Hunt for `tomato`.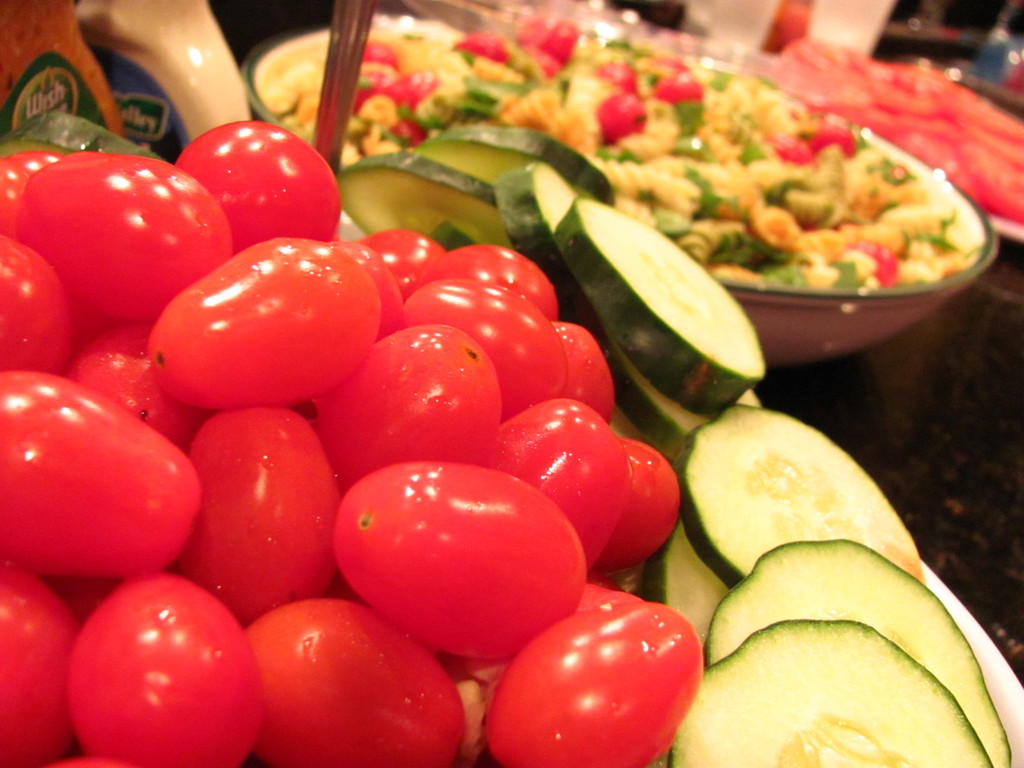
Hunted down at left=175, top=402, right=338, bottom=632.
